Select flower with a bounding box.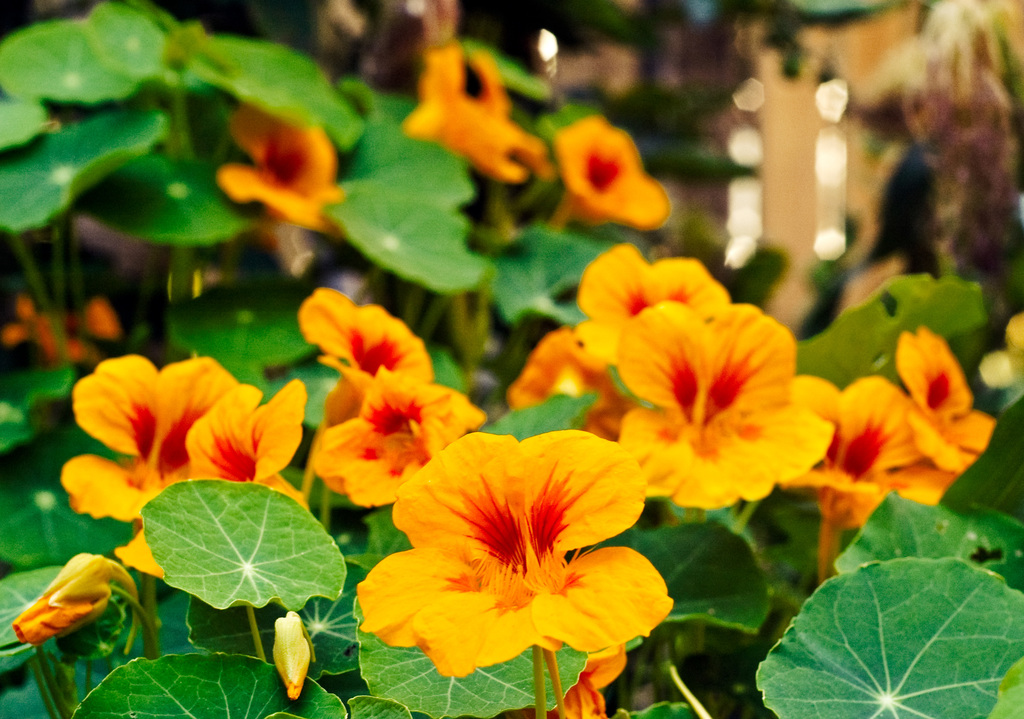
[497,327,630,443].
